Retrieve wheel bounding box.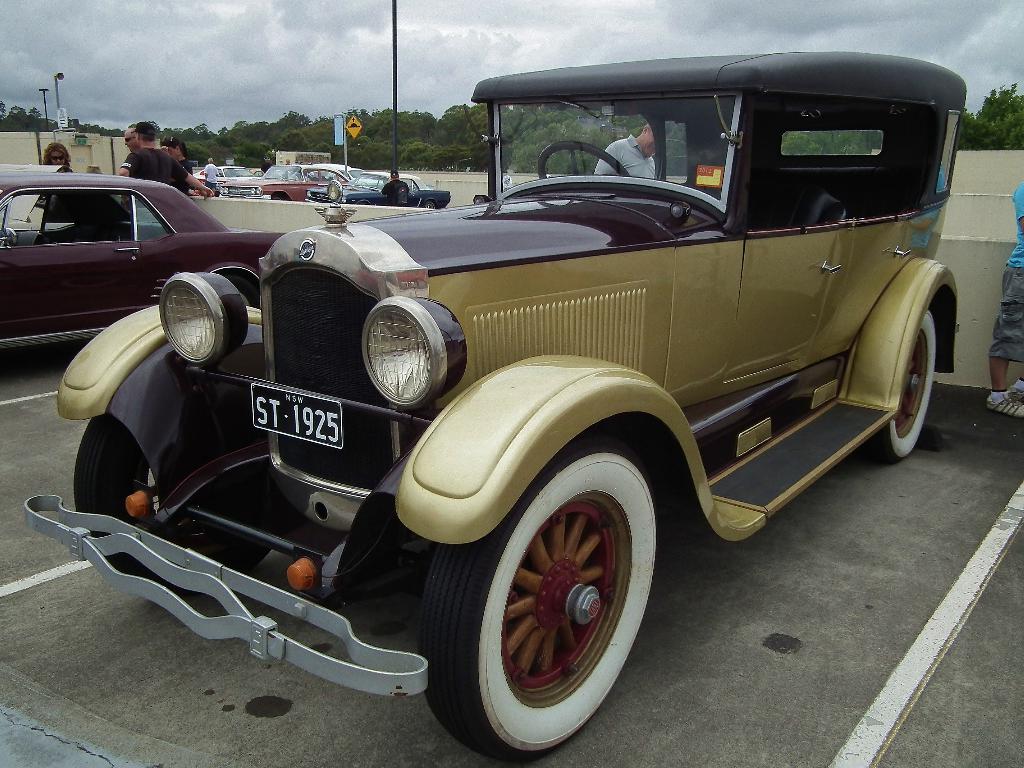
Bounding box: 415, 435, 663, 758.
